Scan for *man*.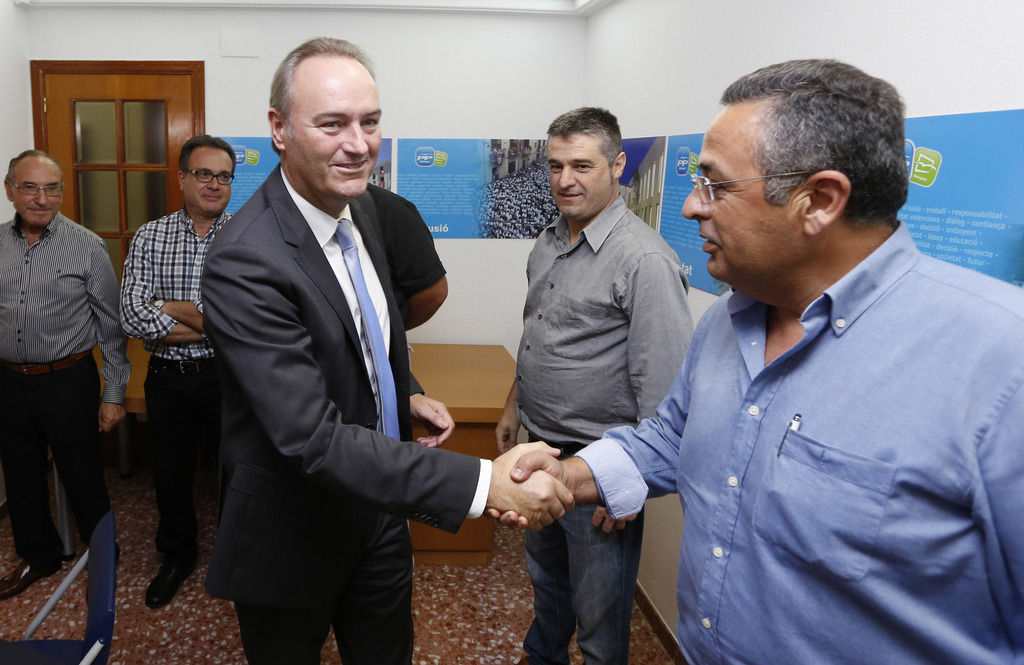
Scan result: <box>201,36,575,664</box>.
